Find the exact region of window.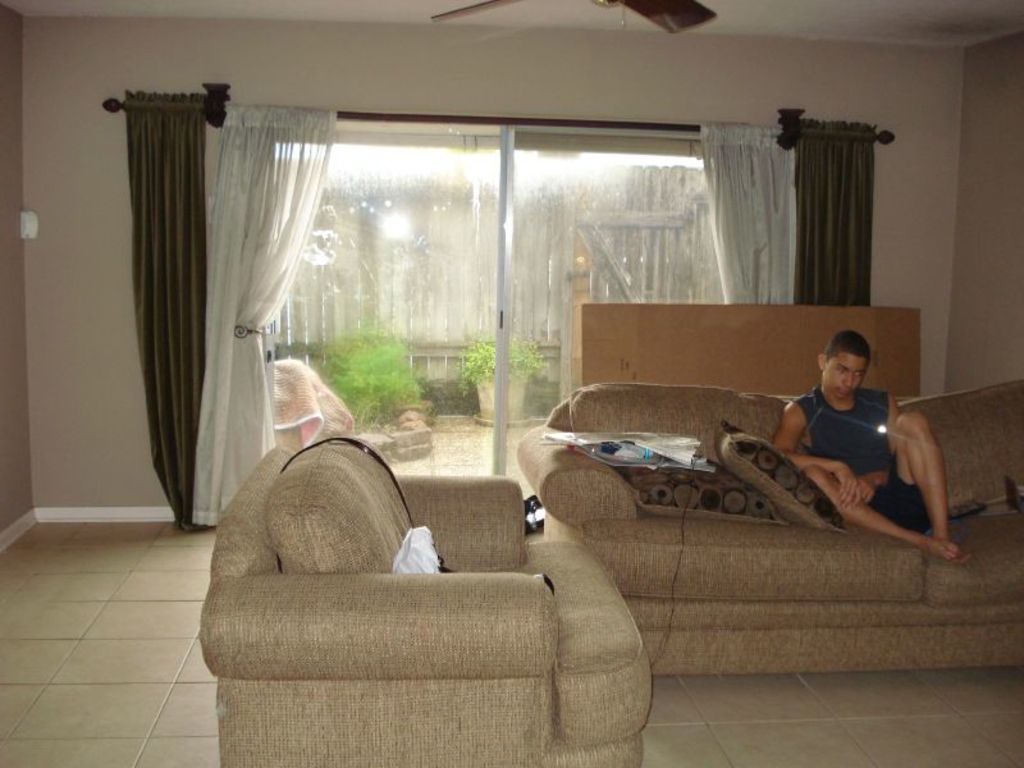
Exact region: rect(232, 141, 815, 493).
